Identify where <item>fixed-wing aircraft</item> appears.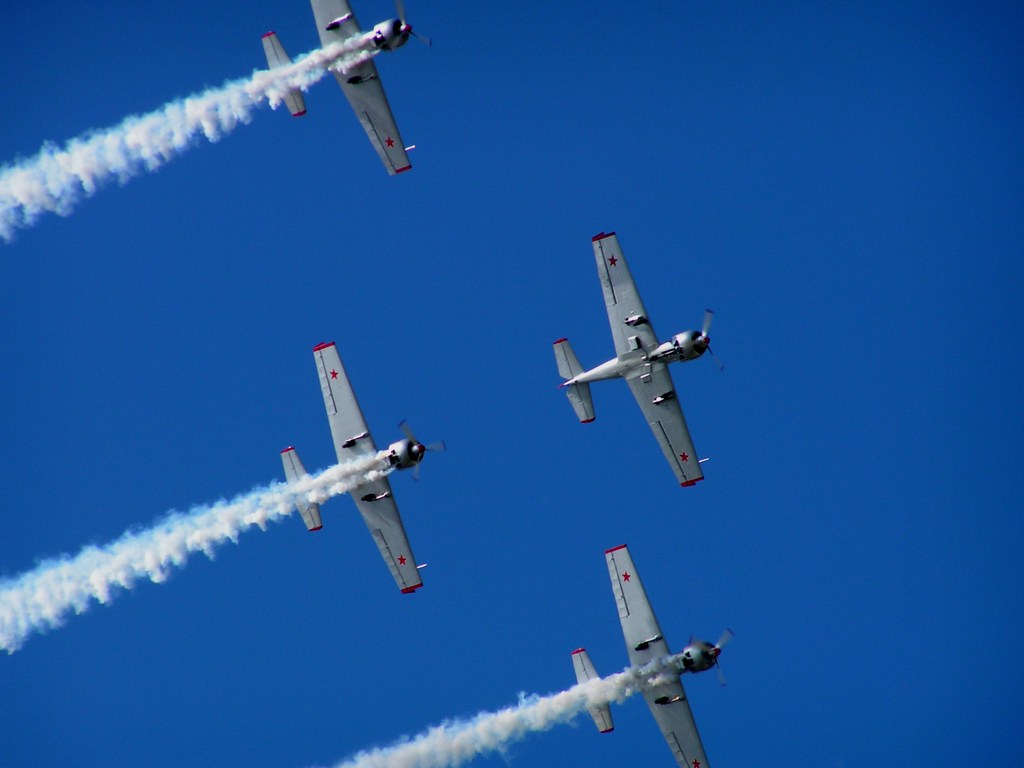
Appears at 570,547,739,767.
